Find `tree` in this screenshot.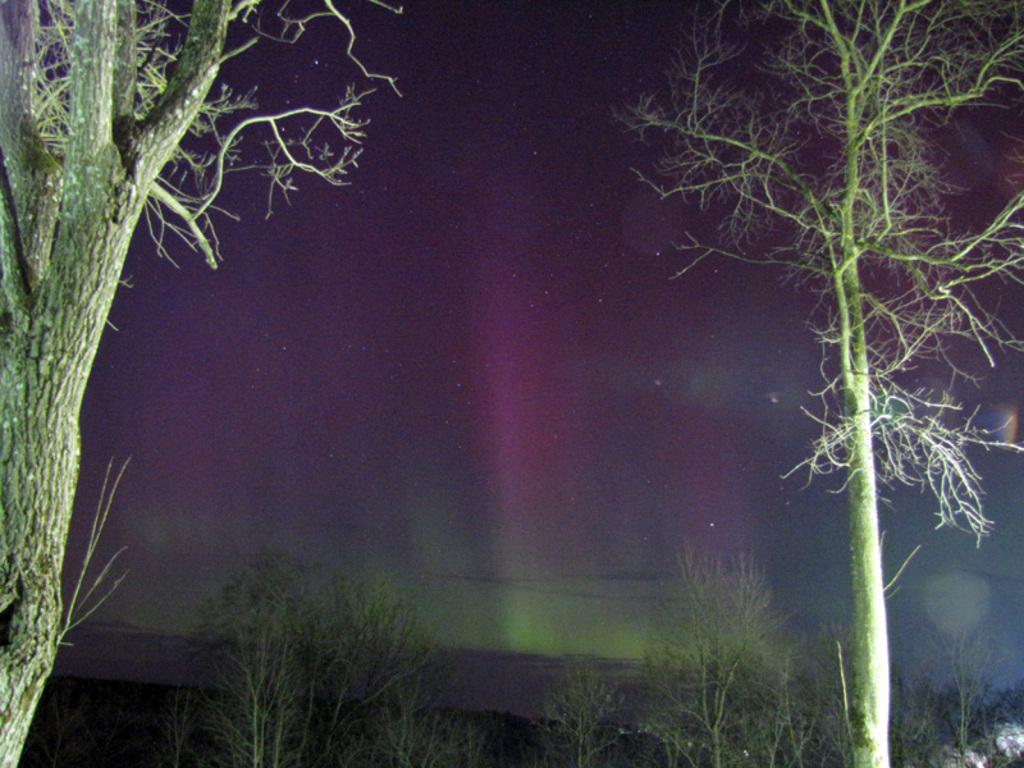
The bounding box for `tree` is locate(607, 0, 1023, 767).
